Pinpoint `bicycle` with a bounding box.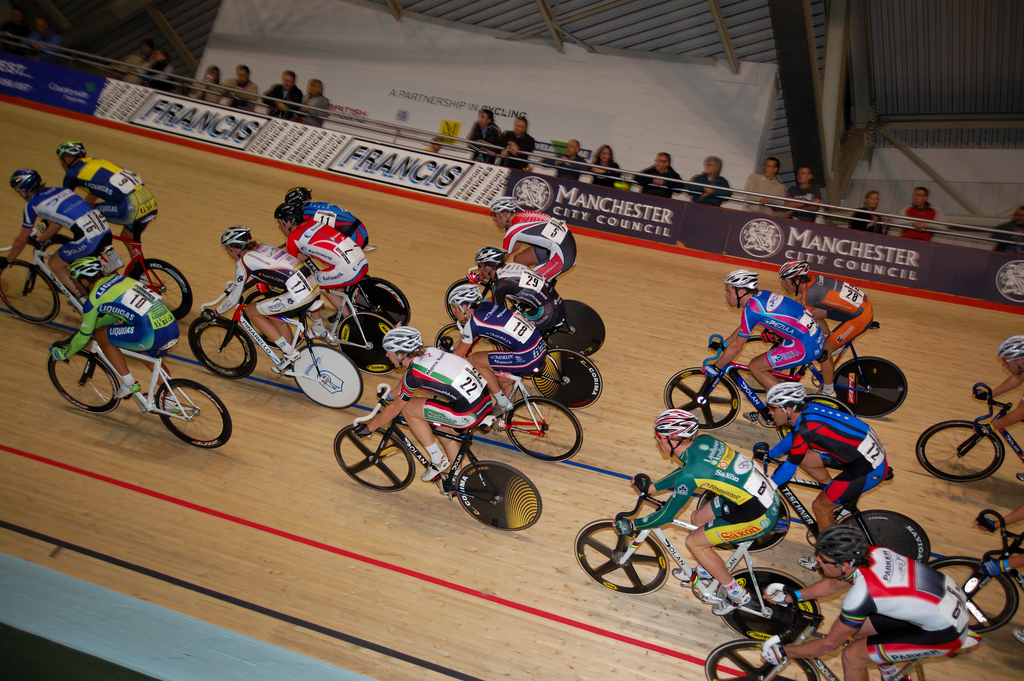
<region>723, 310, 909, 418</region>.
